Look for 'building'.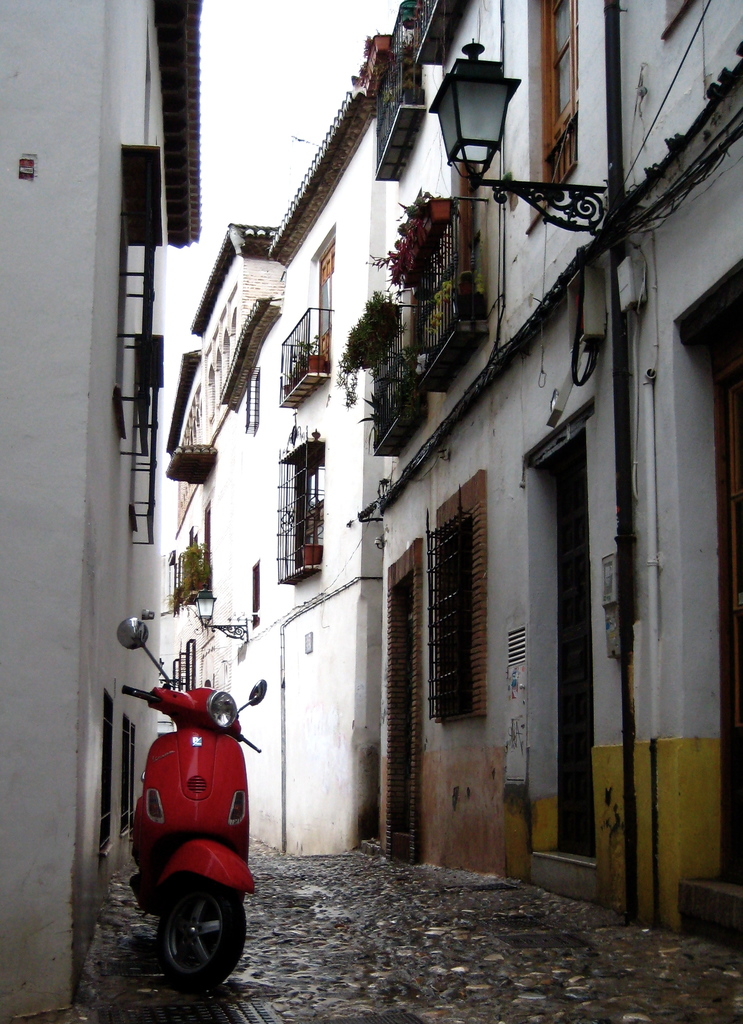
Found: locate(0, 0, 204, 1020).
